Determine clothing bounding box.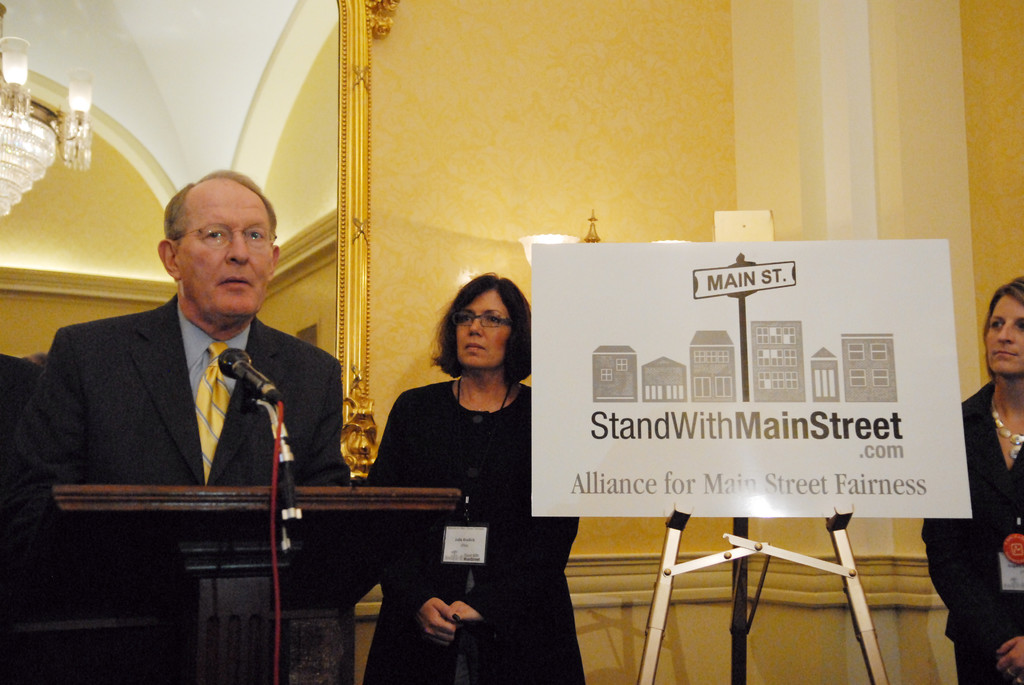
Determined: 0,291,356,684.
